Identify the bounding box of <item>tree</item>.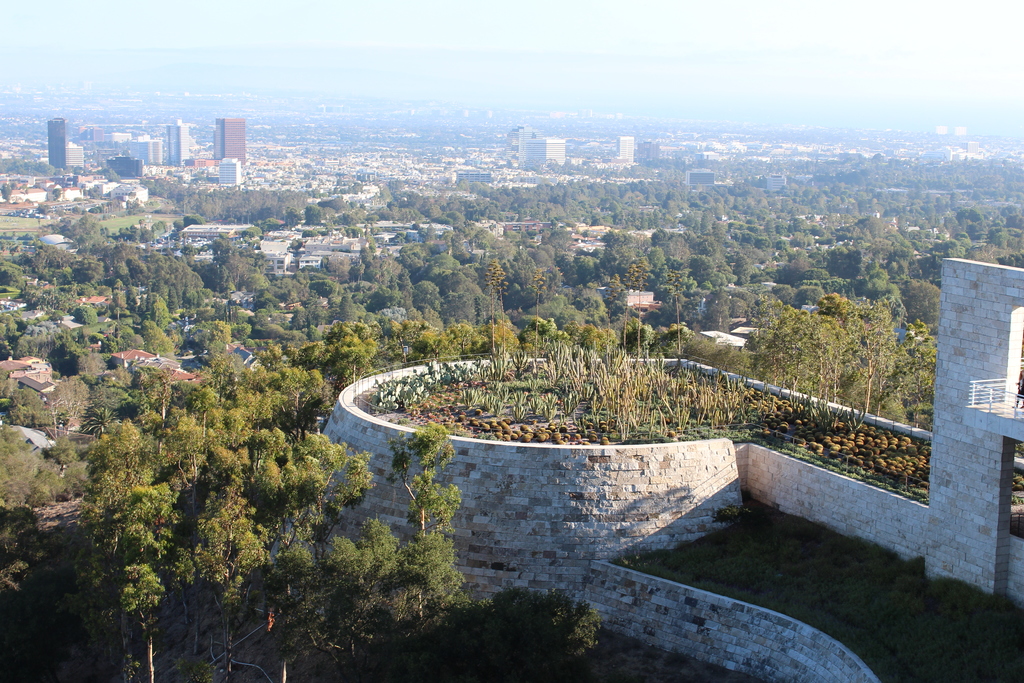
(x1=158, y1=381, x2=236, y2=460).
